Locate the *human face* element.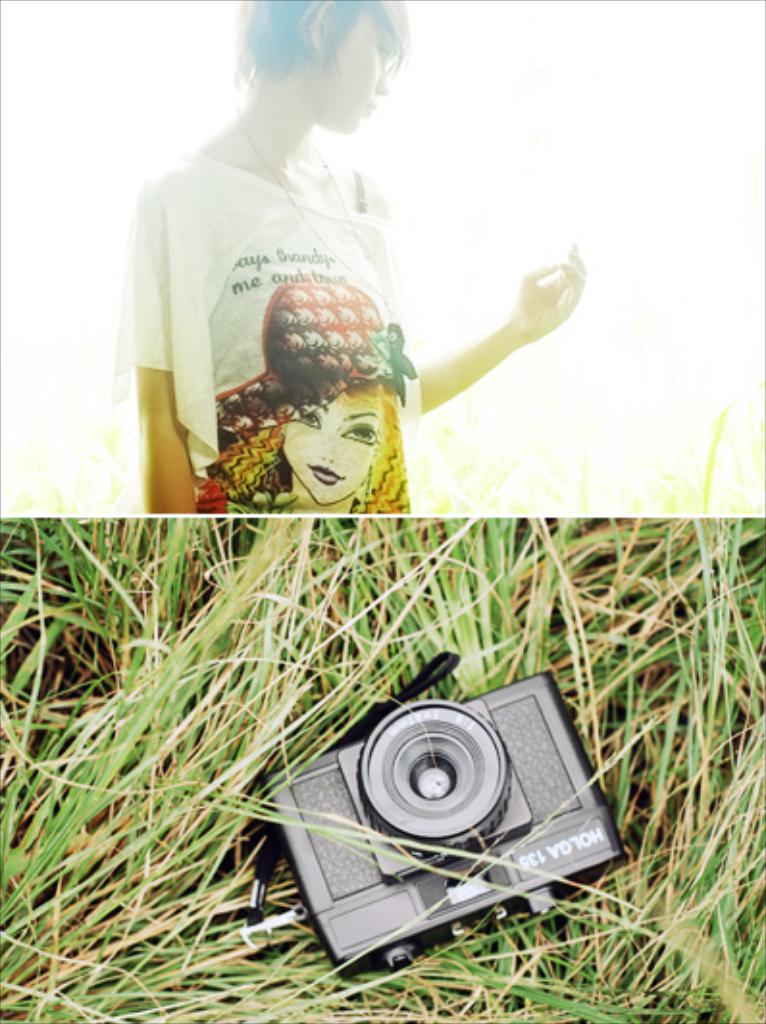
Element bbox: 319, 19, 391, 133.
